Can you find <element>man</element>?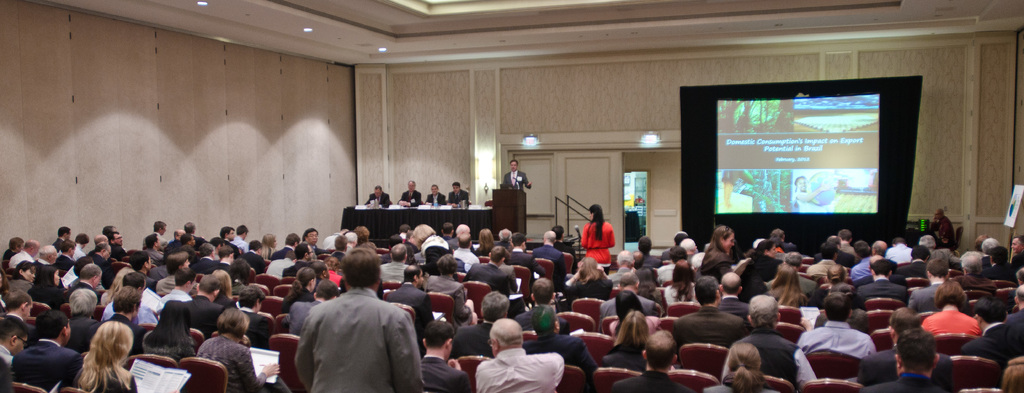
Yes, bounding box: 657,245,691,287.
